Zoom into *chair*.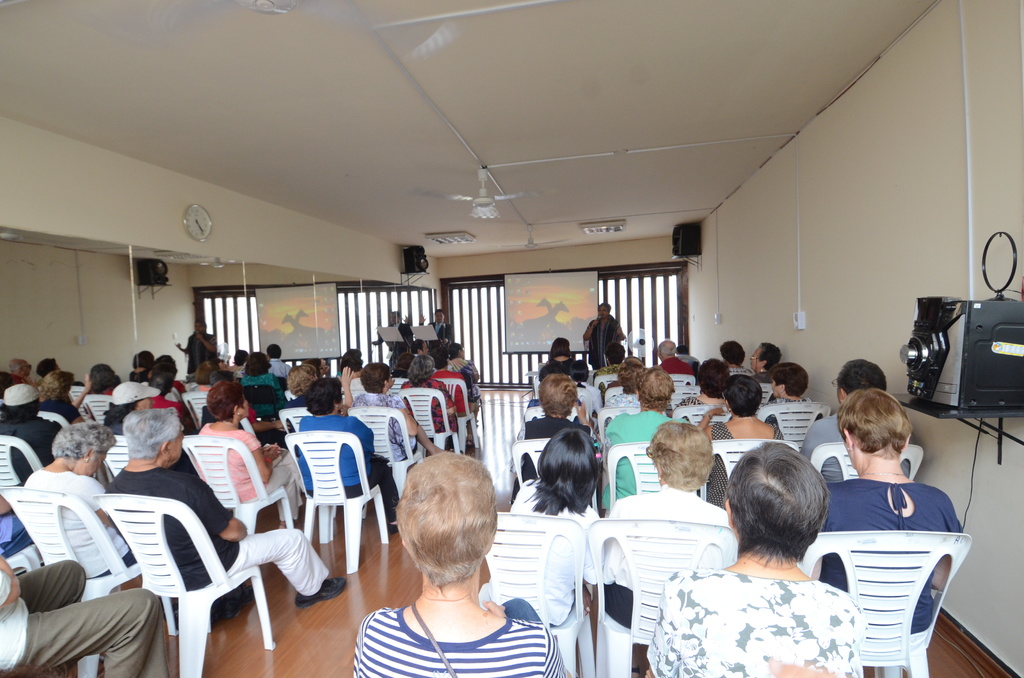
Zoom target: {"left": 479, "top": 508, "right": 593, "bottom": 677}.
